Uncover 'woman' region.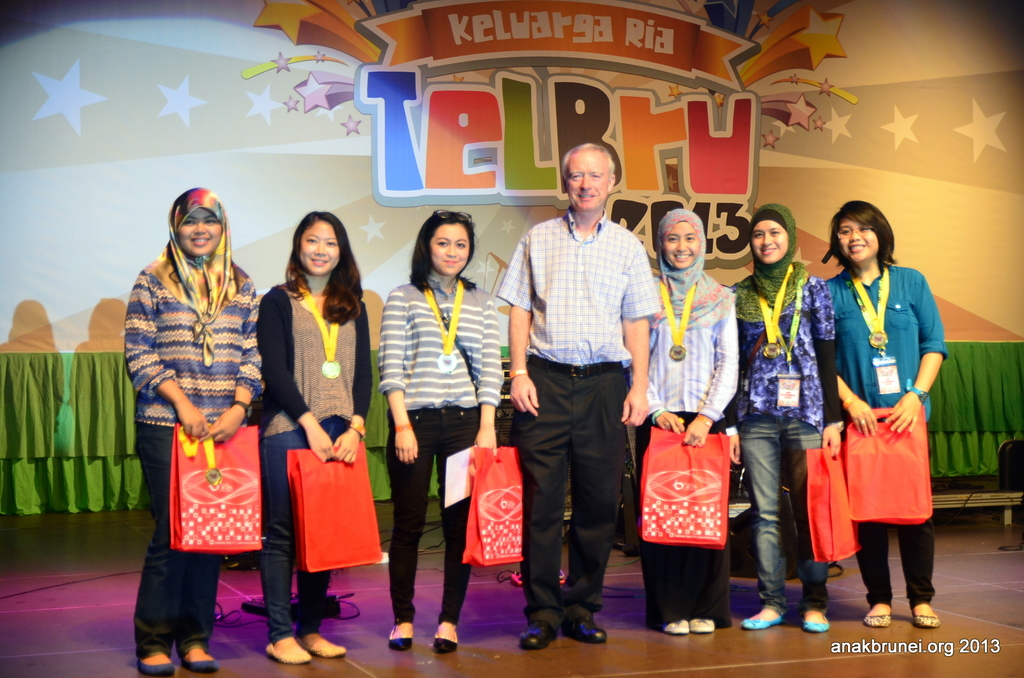
Uncovered: BBox(121, 187, 260, 677).
